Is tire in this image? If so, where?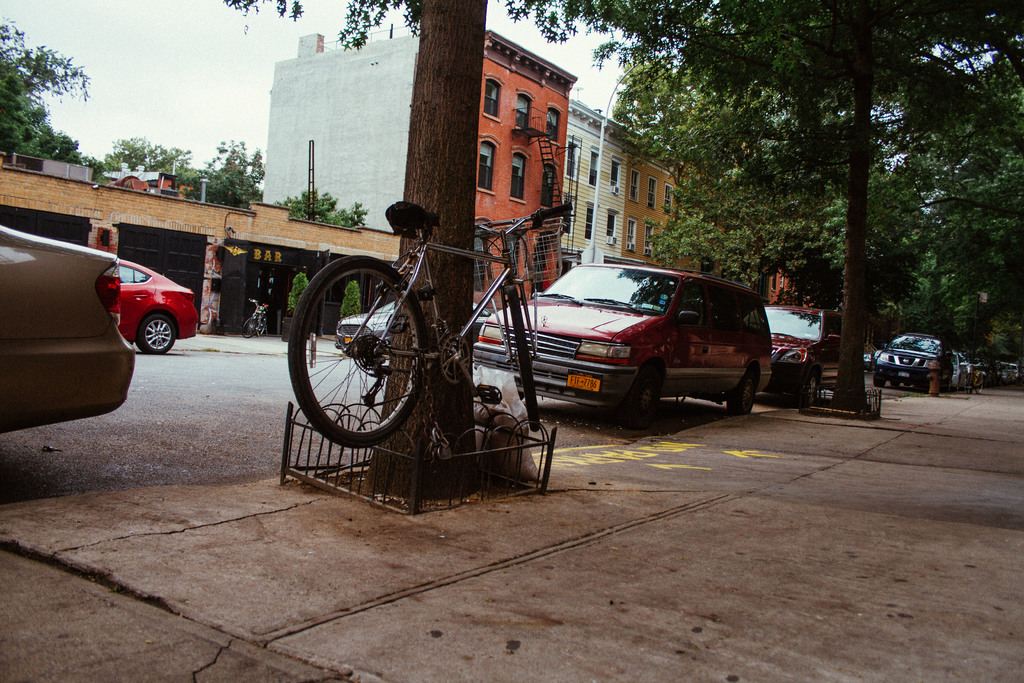
Yes, at <bbox>242, 316, 260, 337</bbox>.
